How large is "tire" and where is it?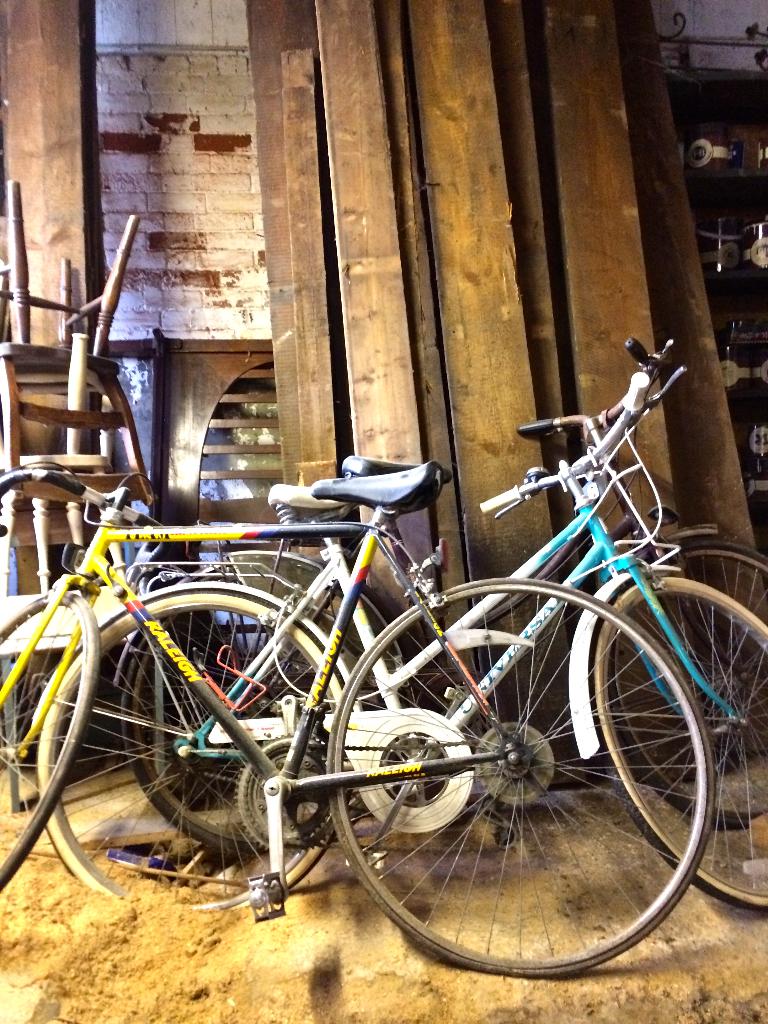
Bounding box: [321,576,713,977].
